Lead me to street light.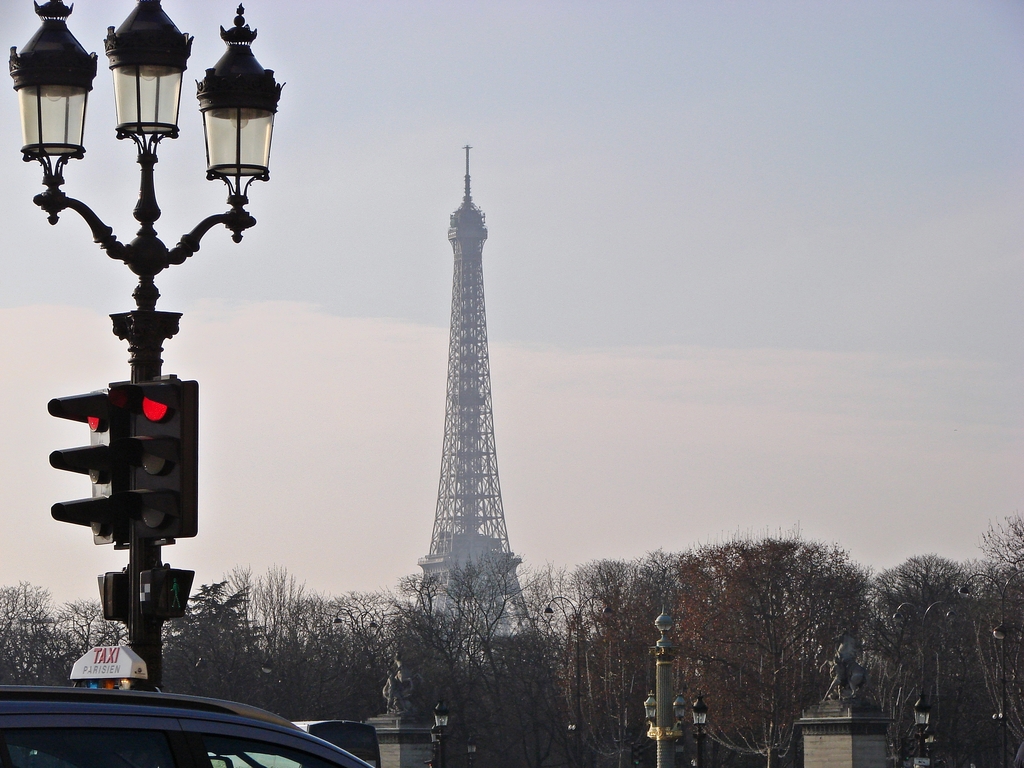
Lead to <box>544,588,618,767</box>.
